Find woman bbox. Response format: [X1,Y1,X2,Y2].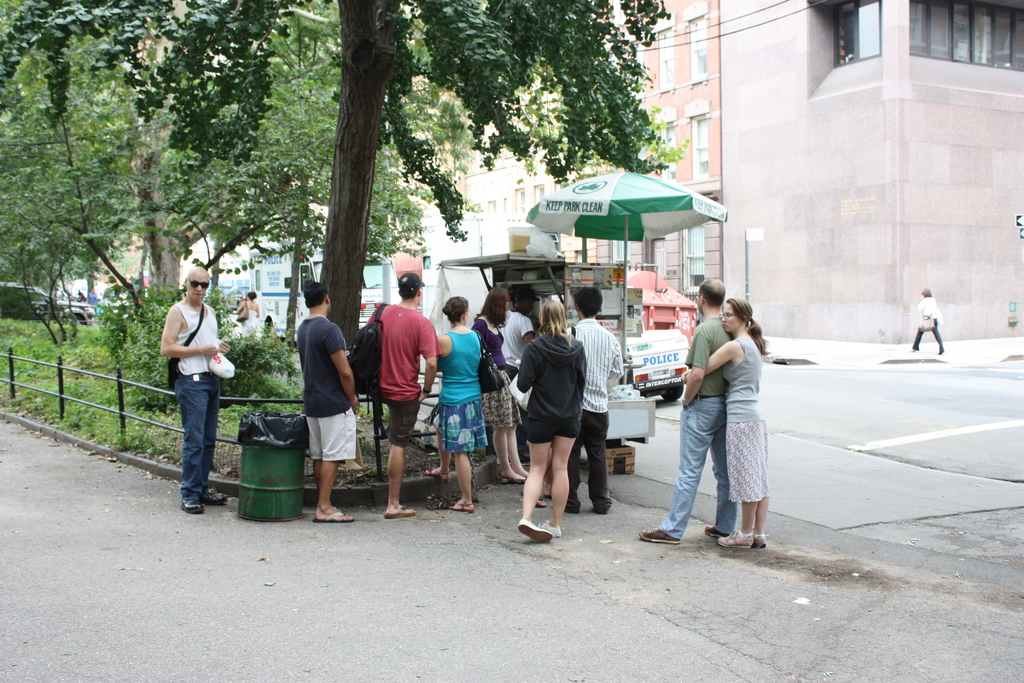
[909,284,946,354].
